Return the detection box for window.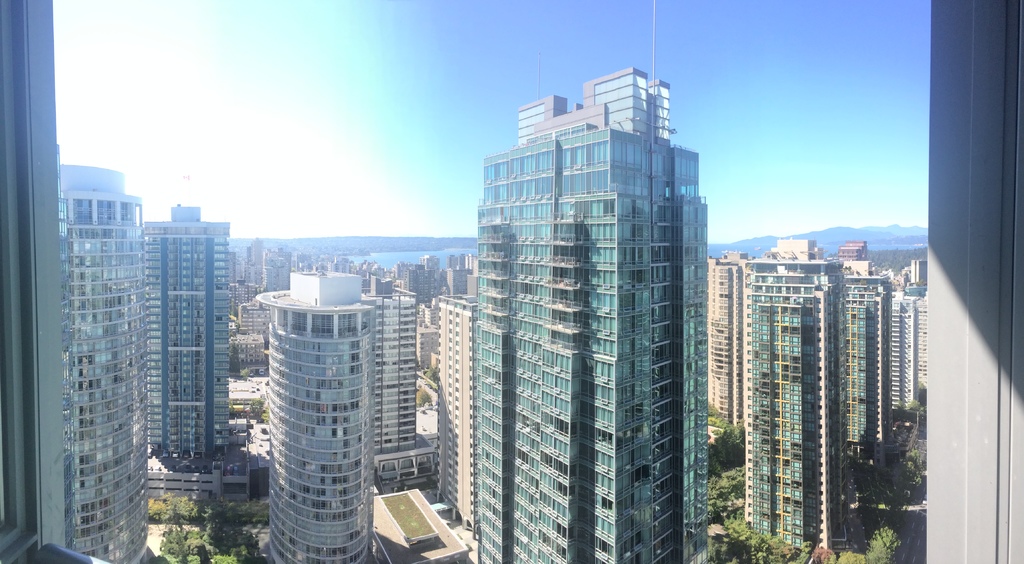
locate(748, 474, 751, 483).
